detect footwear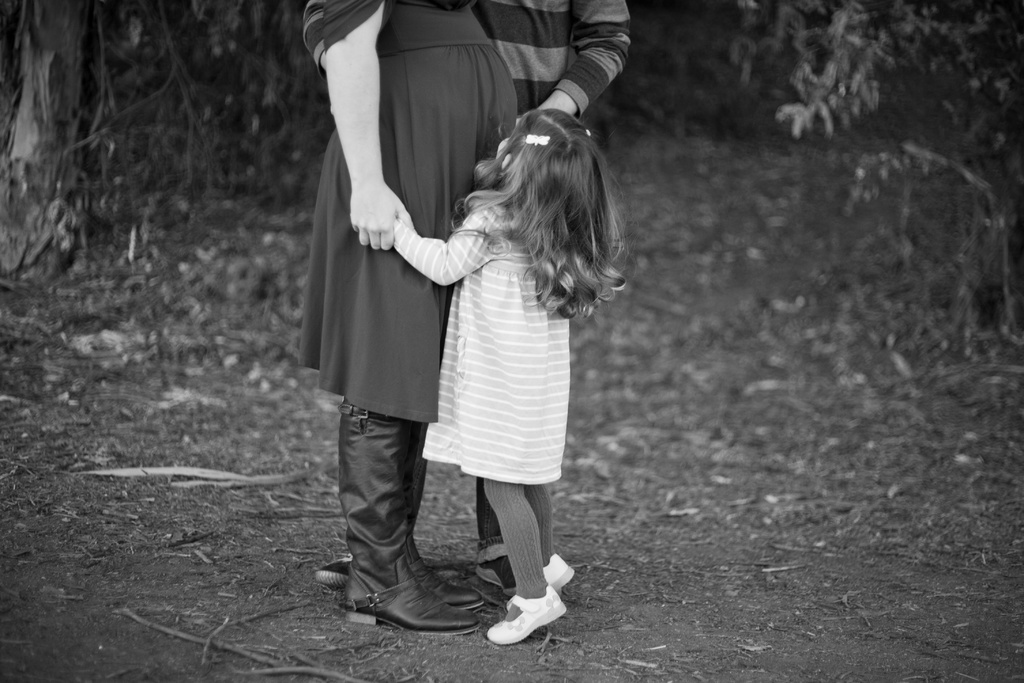
(478, 541, 517, 596)
